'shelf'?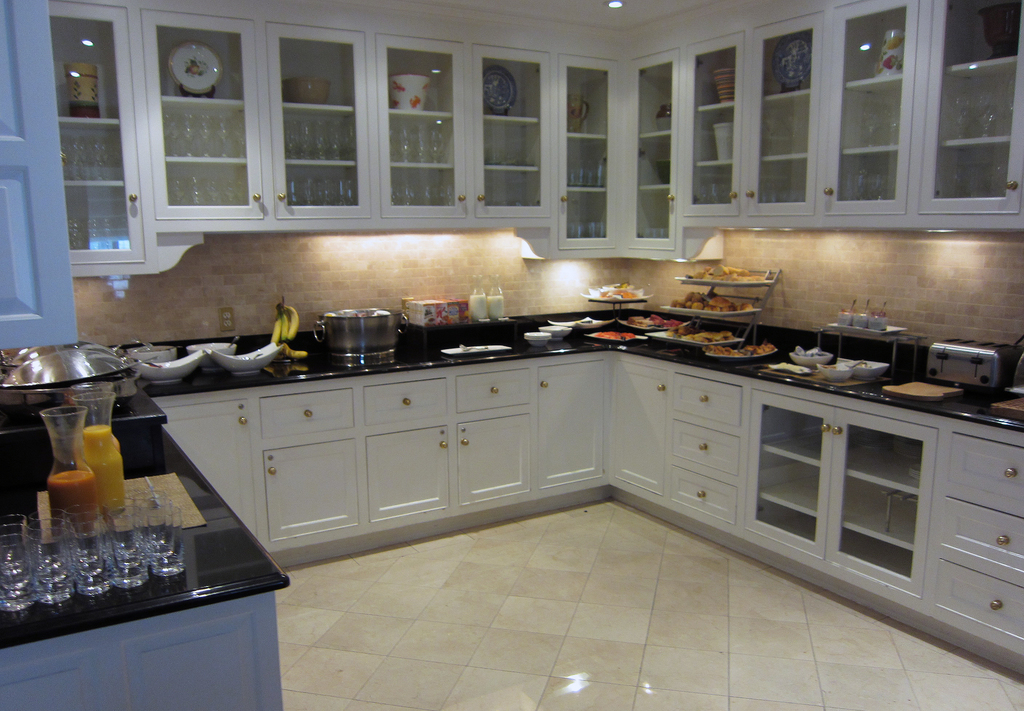
(x1=762, y1=134, x2=824, y2=166)
